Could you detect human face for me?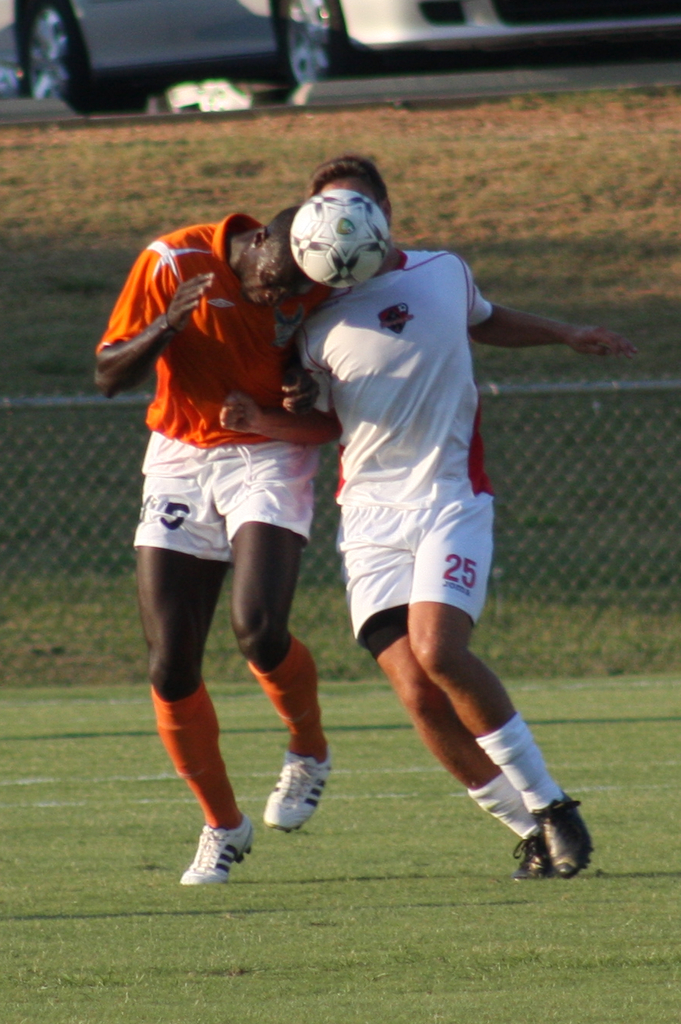
Detection result: Rect(243, 242, 312, 305).
